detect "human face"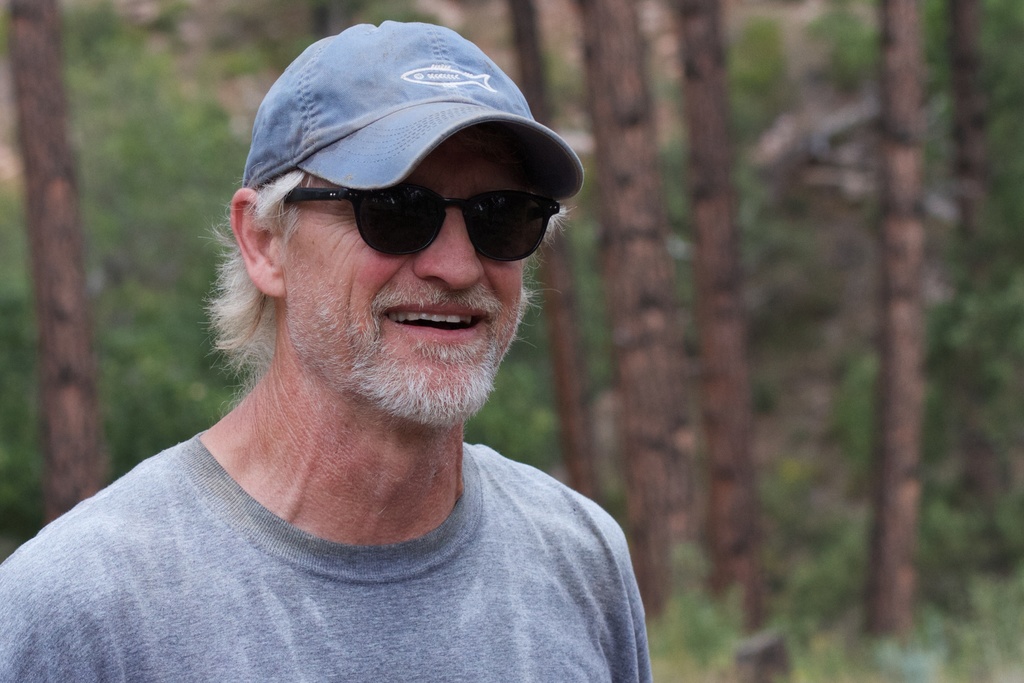
283, 143, 528, 416
